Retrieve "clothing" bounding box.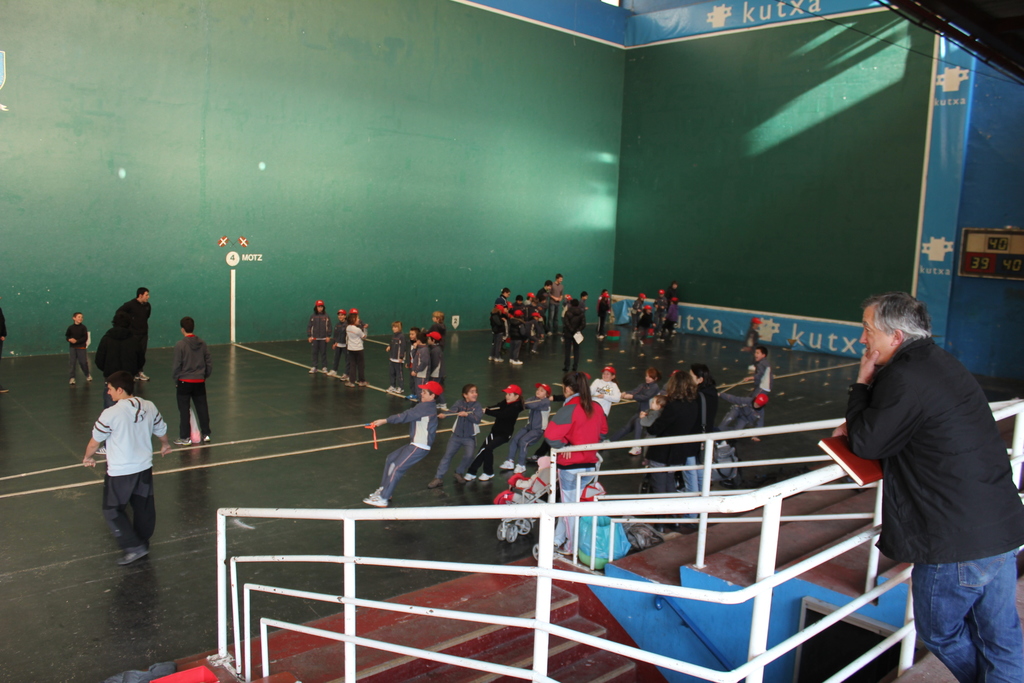
Bounding box: locate(686, 388, 717, 488).
